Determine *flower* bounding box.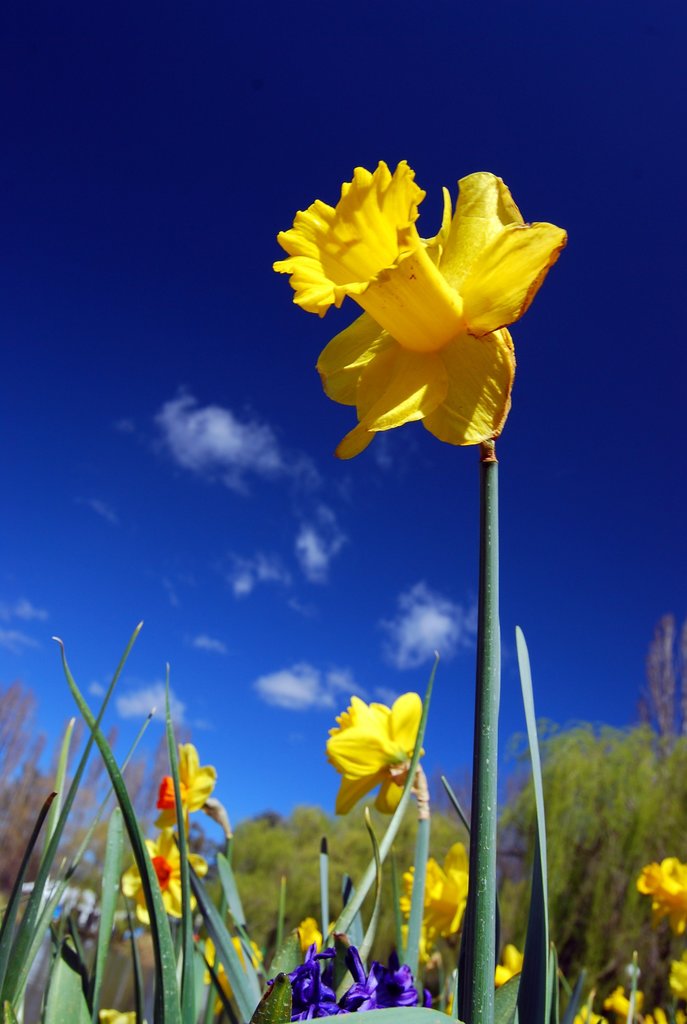
Determined: locate(263, 939, 342, 1023).
